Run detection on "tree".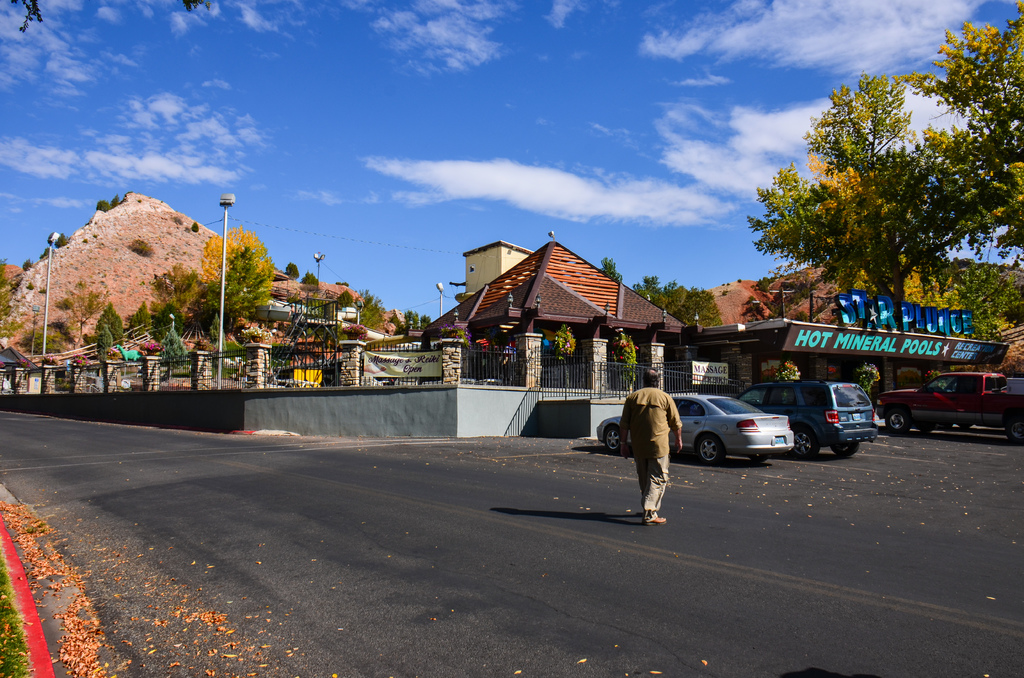
Result: 906:0:1022:254.
